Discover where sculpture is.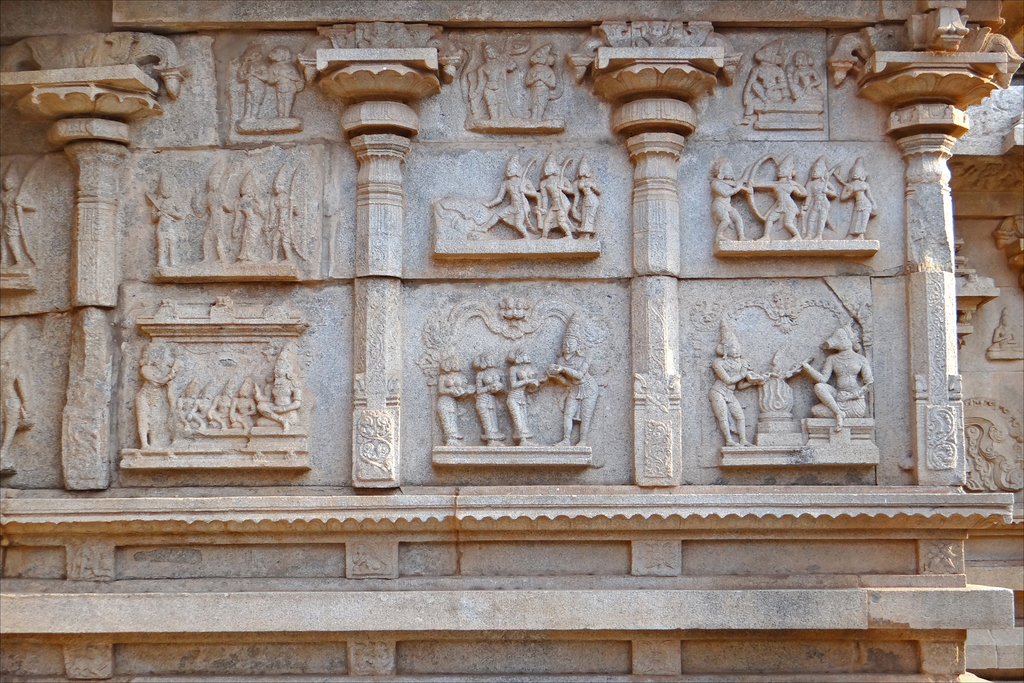
Discovered at BBox(472, 37, 516, 124).
